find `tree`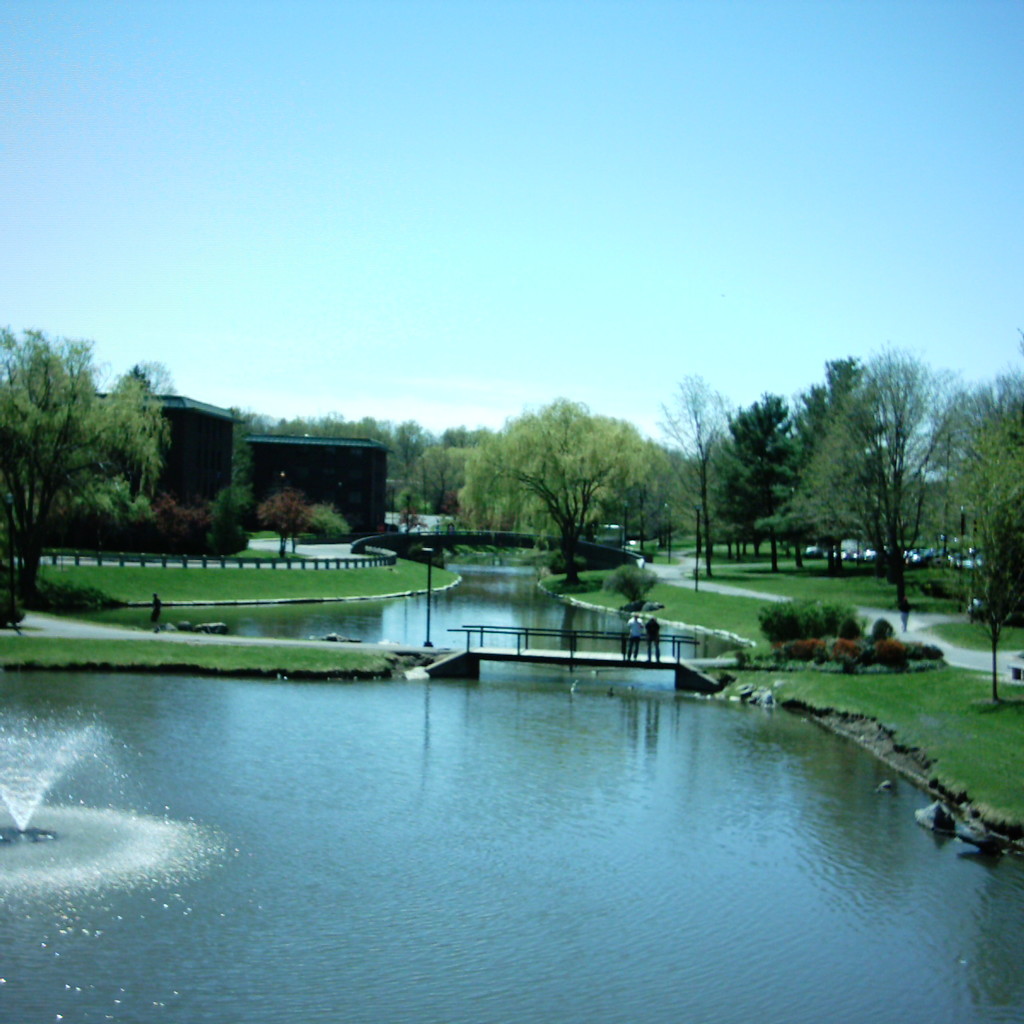
975, 541, 1023, 700
